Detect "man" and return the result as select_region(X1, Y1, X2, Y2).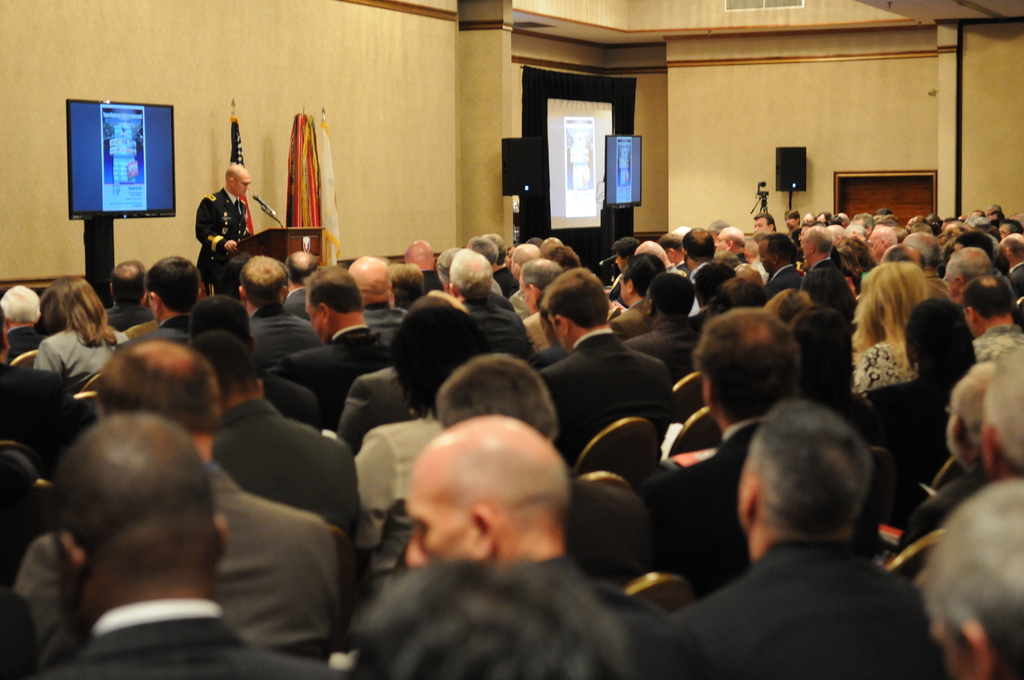
select_region(715, 225, 751, 264).
